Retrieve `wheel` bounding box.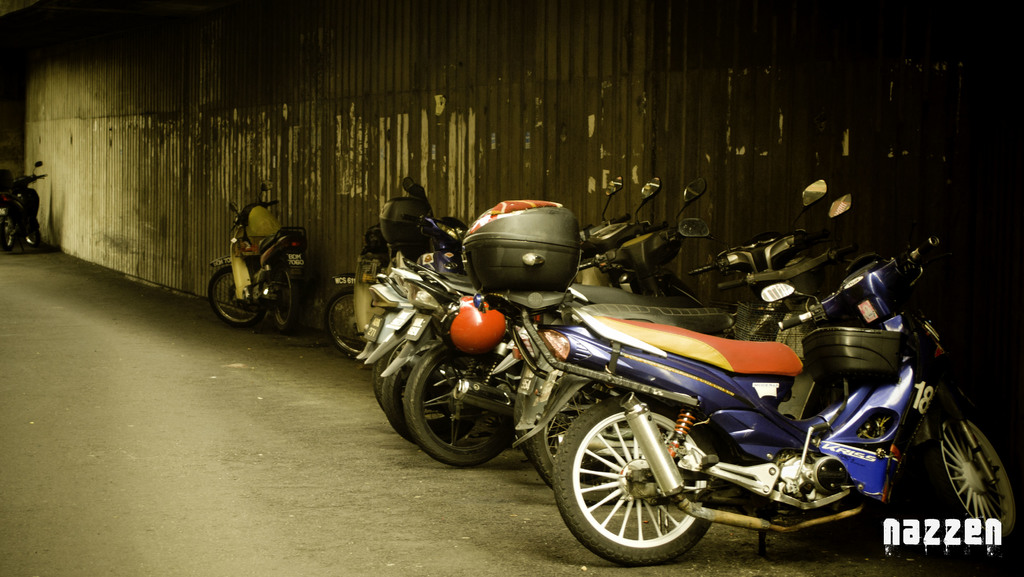
Bounding box: pyautogui.locateOnScreen(321, 288, 367, 360).
